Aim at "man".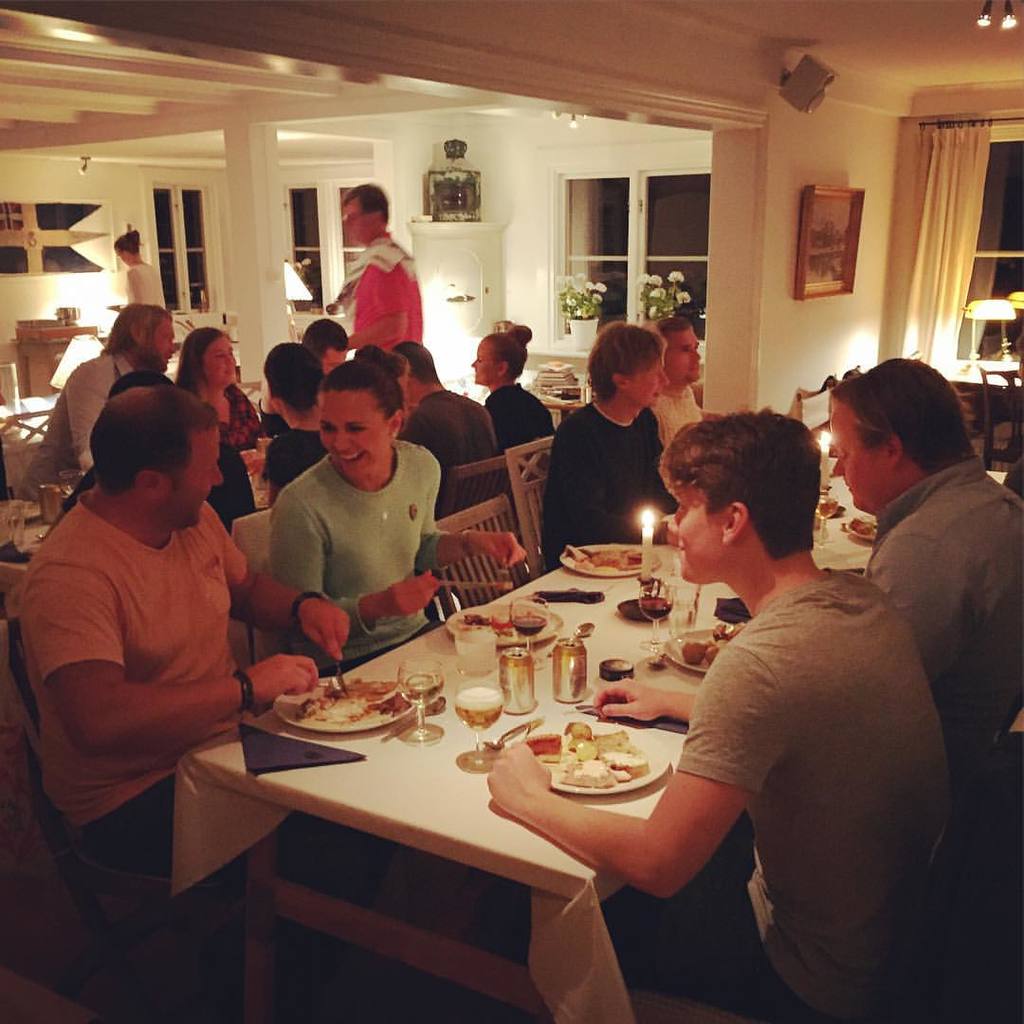
Aimed at rect(646, 318, 711, 448).
